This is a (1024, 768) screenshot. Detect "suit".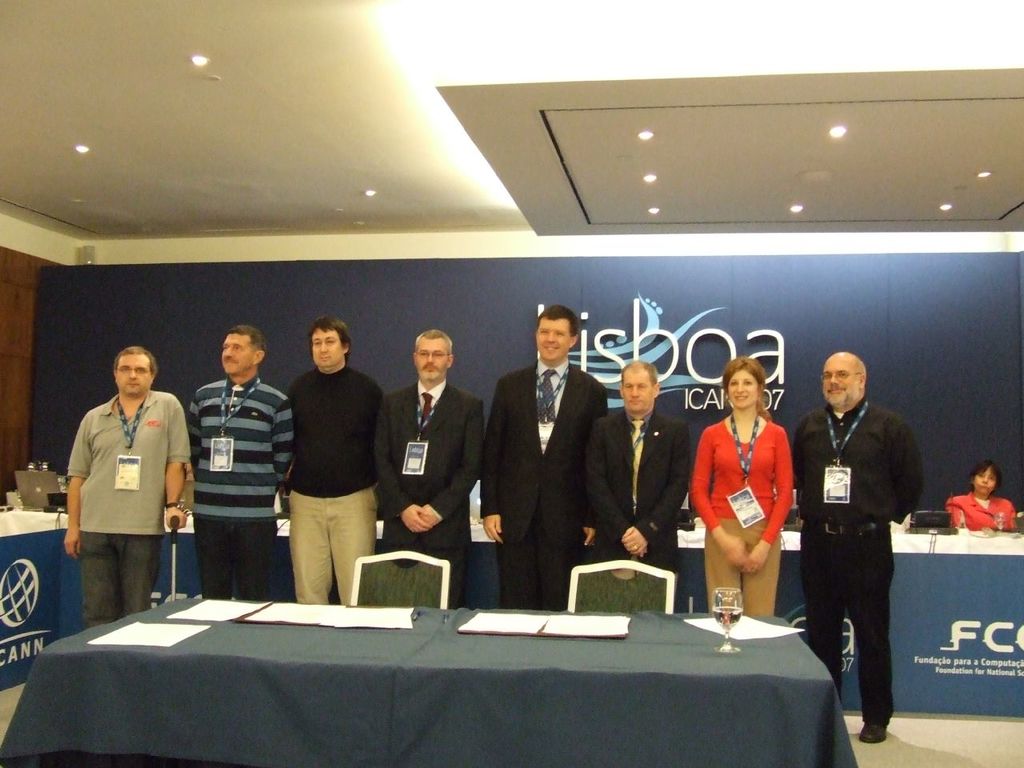
(370, 378, 482, 604).
